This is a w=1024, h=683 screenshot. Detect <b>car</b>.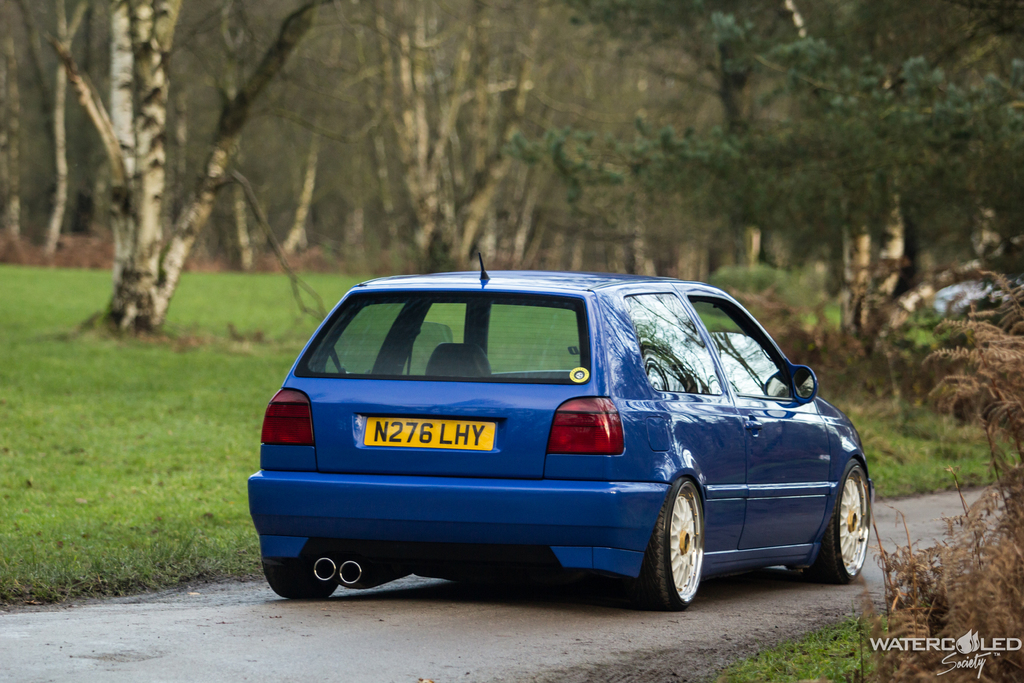
locate(248, 249, 874, 613).
